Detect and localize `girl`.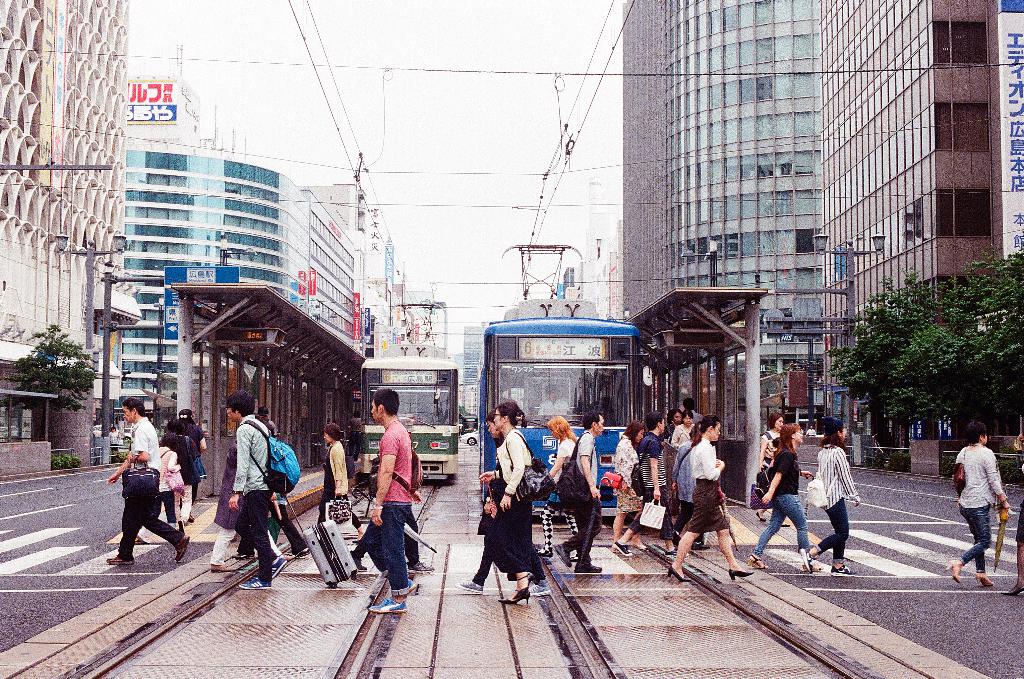
Localized at BBox(322, 423, 369, 548).
